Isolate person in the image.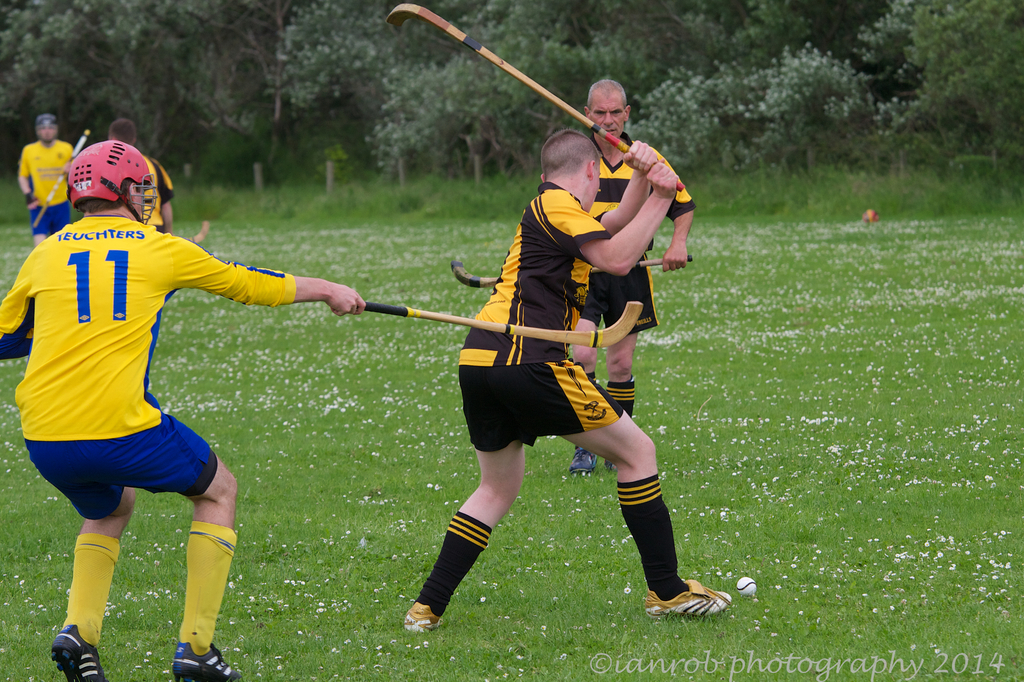
Isolated region: (left=395, top=129, right=728, bottom=624).
